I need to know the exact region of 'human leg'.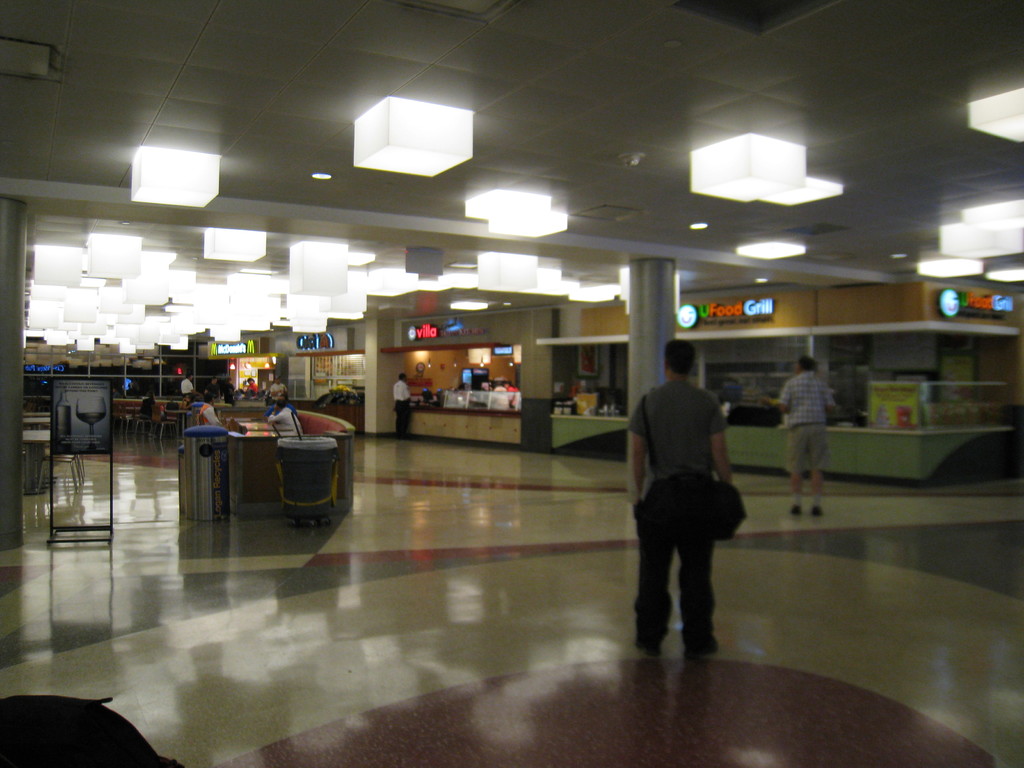
Region: {"x1": 788, "y1": 467, "x2": 803, "y2": 516}.
